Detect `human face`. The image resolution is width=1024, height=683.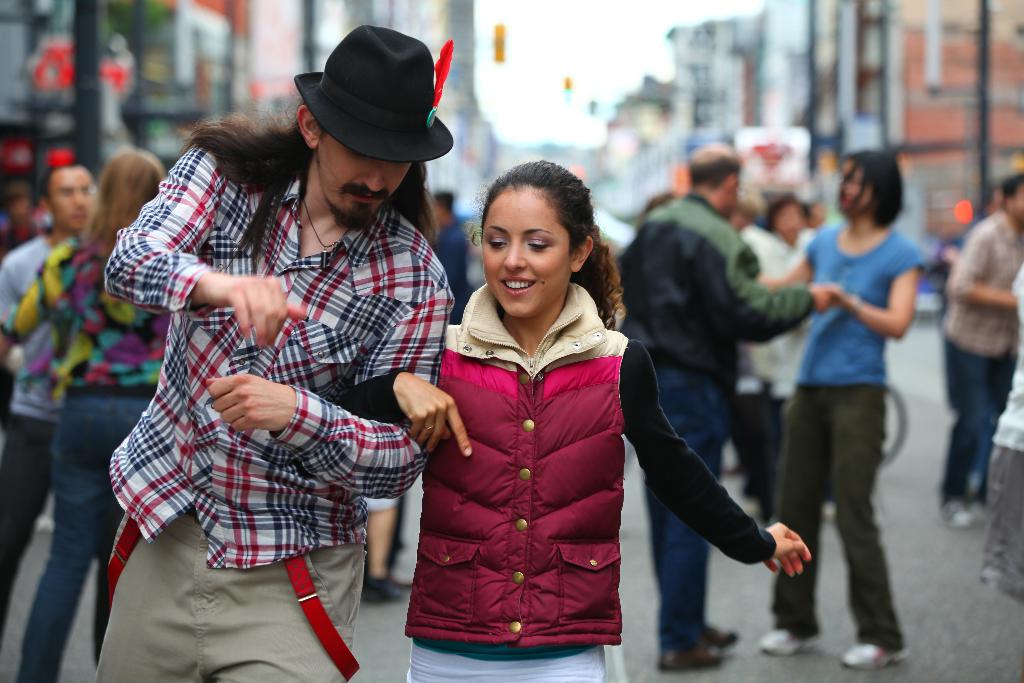
select_region(831, 158, 878, 214).
